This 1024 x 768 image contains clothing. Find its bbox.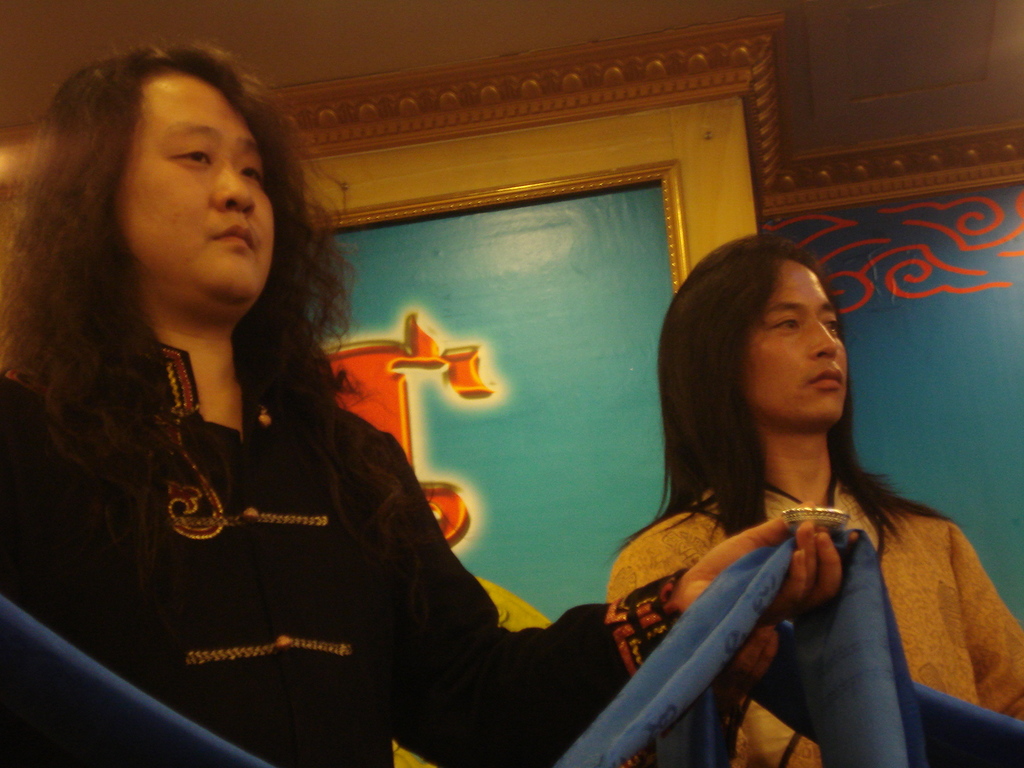
BBox(604, 477, 1023, 767).
